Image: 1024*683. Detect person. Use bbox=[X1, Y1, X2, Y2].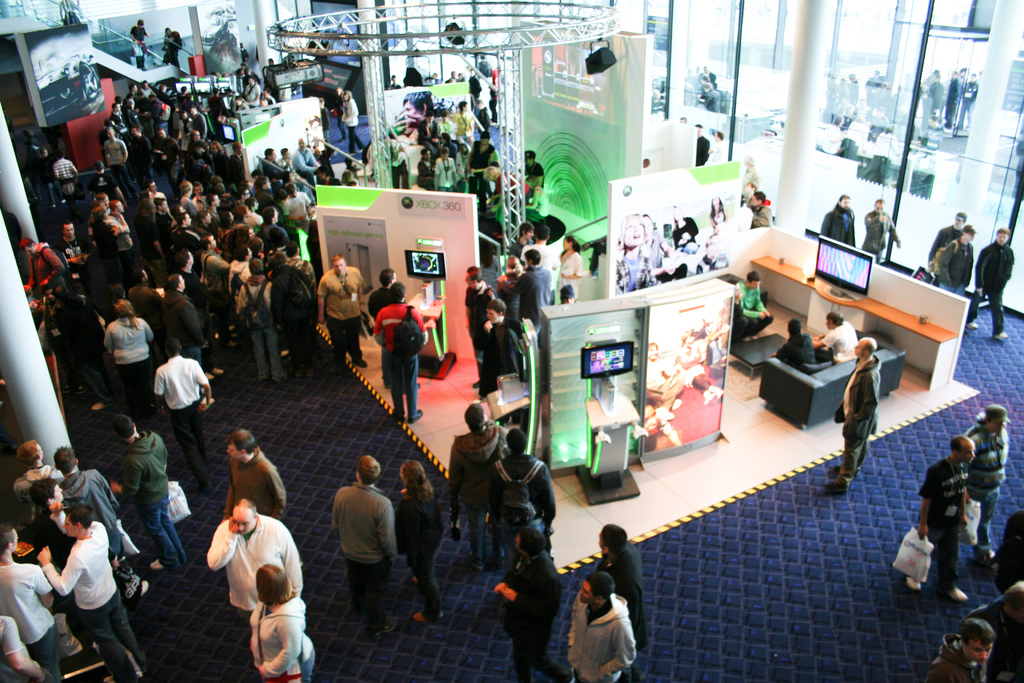
bbox=[490, 427, 554, 565].
